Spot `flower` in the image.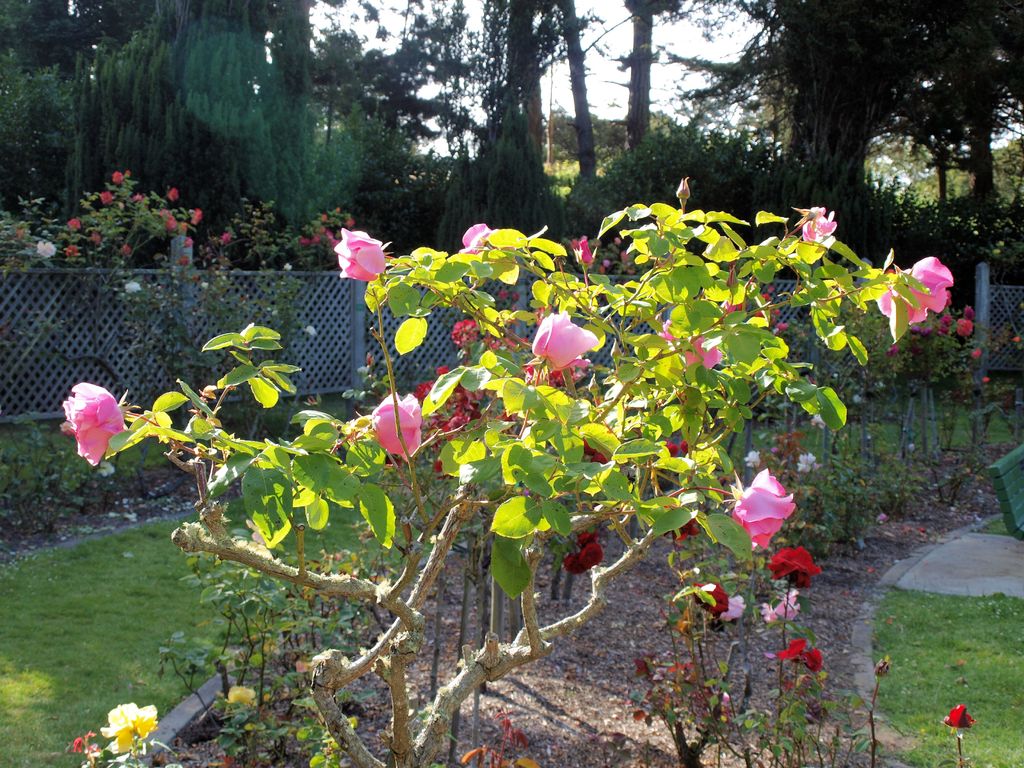
`flower` found at (x1=876, y1=268, x2=913, y2=322).
